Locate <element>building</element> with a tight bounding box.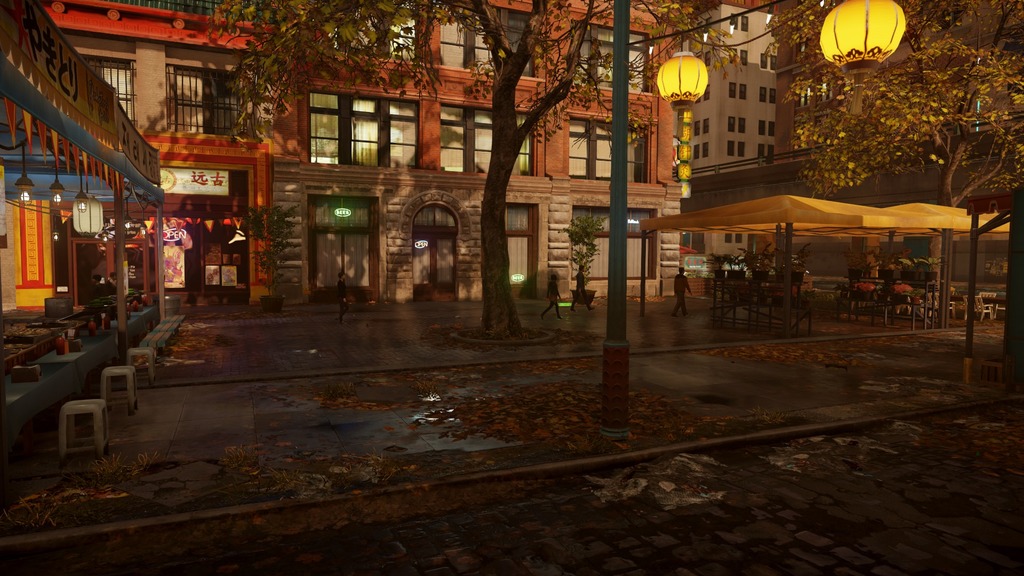
rect(673, 0, 779, 294).
